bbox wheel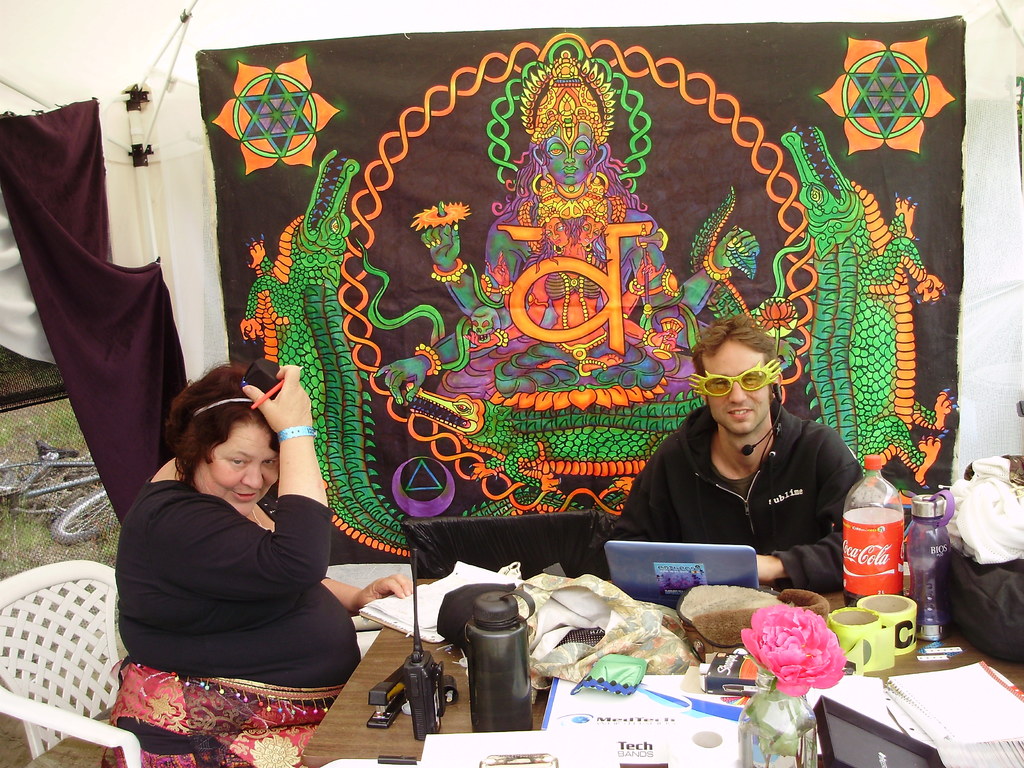
rect(0, 450, 47, 506)
